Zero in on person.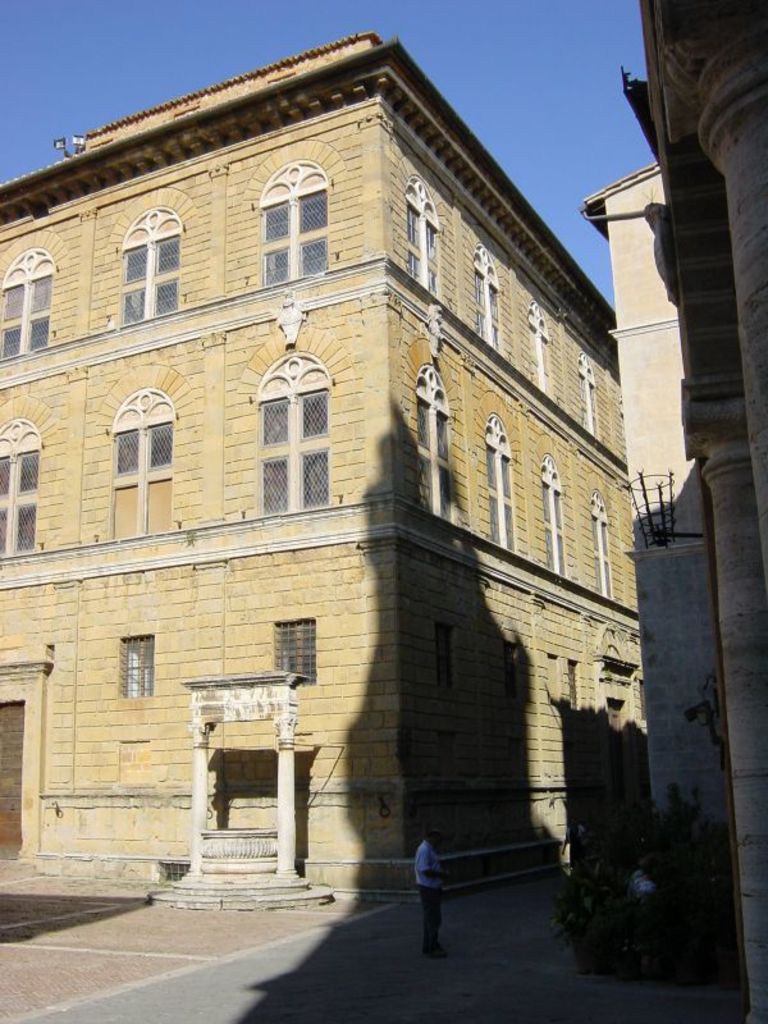
Zeroed in: {"left": 412, "top": 822, "right": 449, "bottom": 955}.
